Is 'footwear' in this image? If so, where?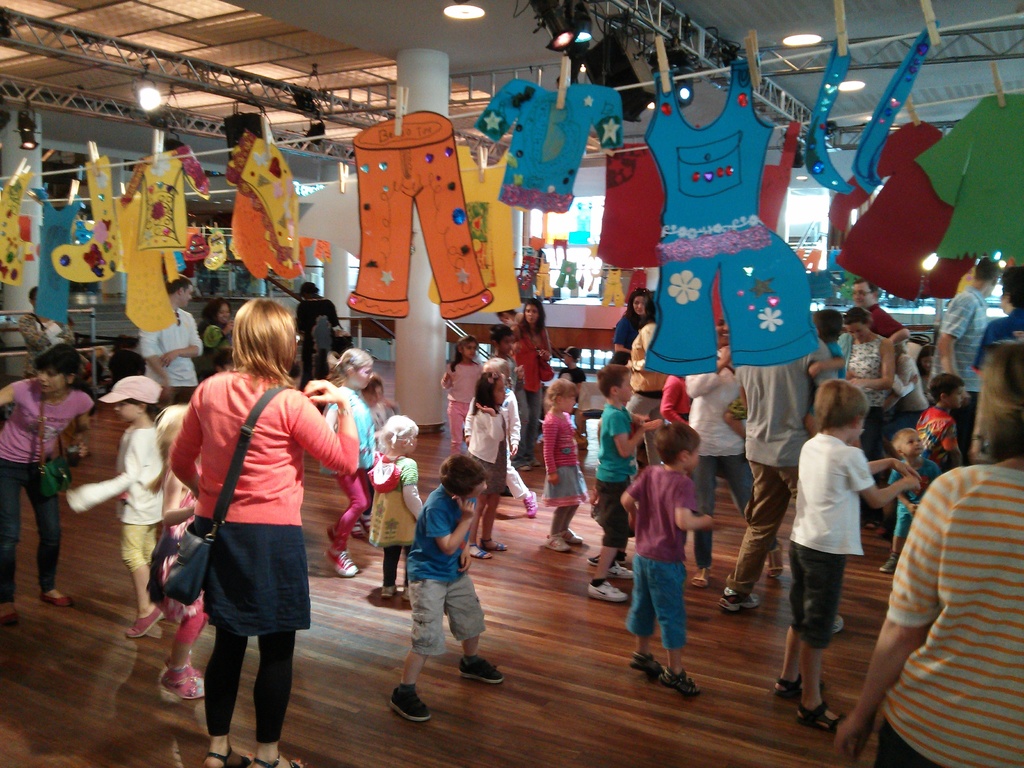
Yes, at rect(251, 749, 309, 767).
